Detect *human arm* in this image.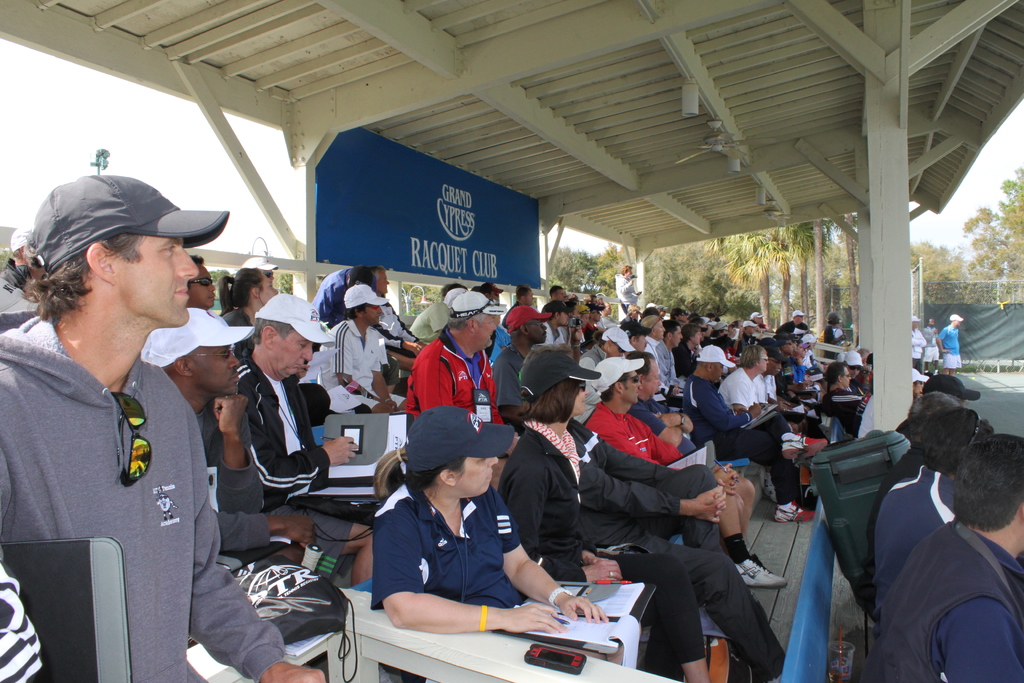
Detection: BBox(368, 509, 570, 632).
